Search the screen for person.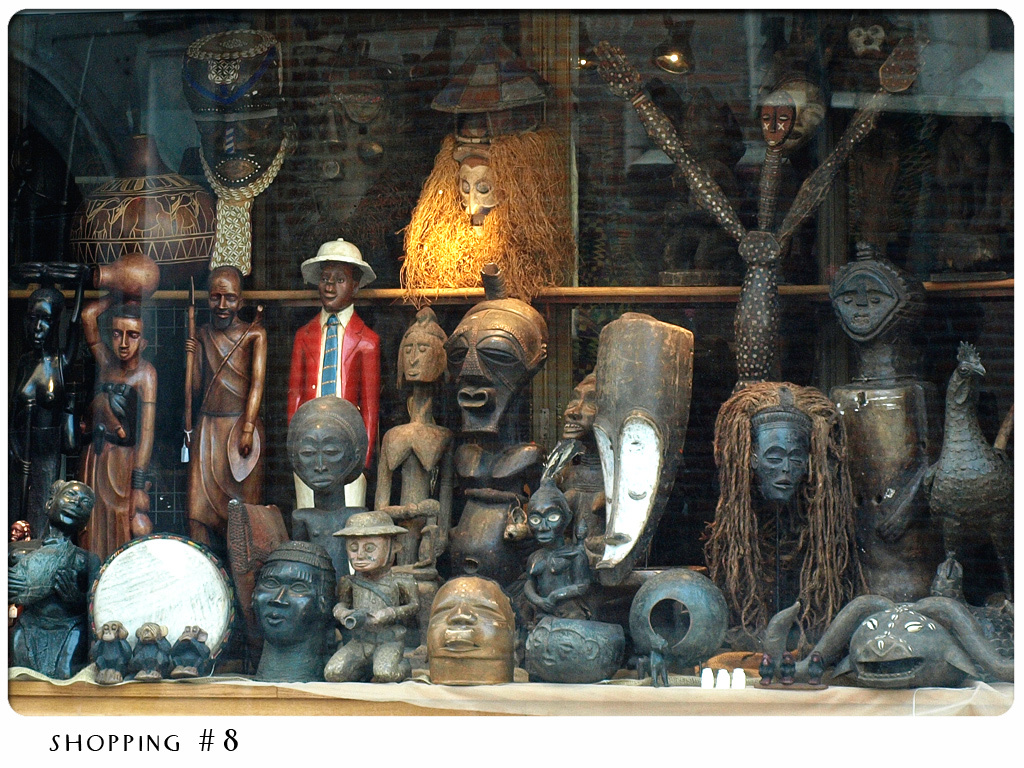
Found at <box>8,477,93,684</box>.
